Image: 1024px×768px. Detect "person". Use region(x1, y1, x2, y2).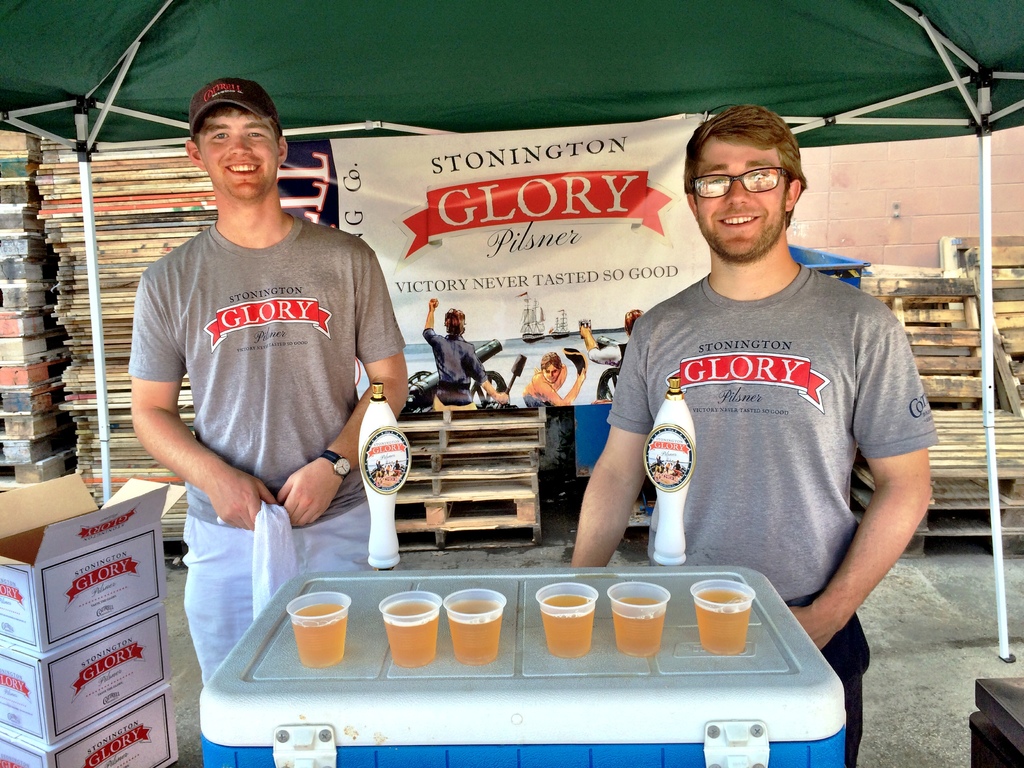
region(575, 118, 921, 666).
